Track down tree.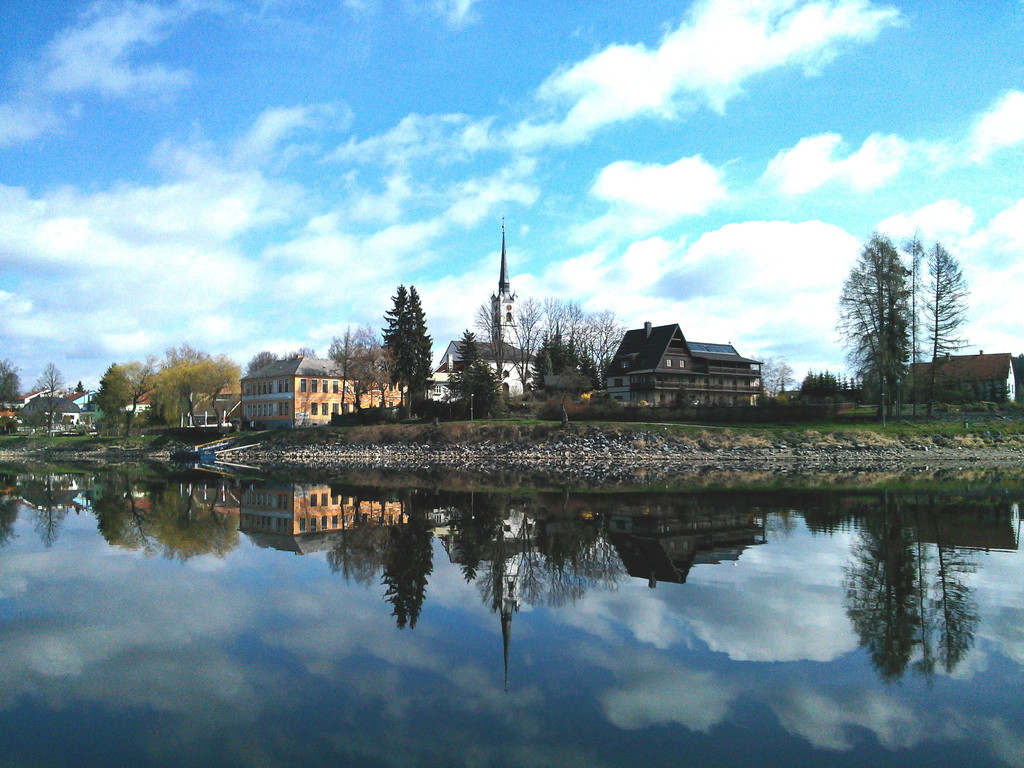
Tracked to box=[328, 324, 371, 415].
